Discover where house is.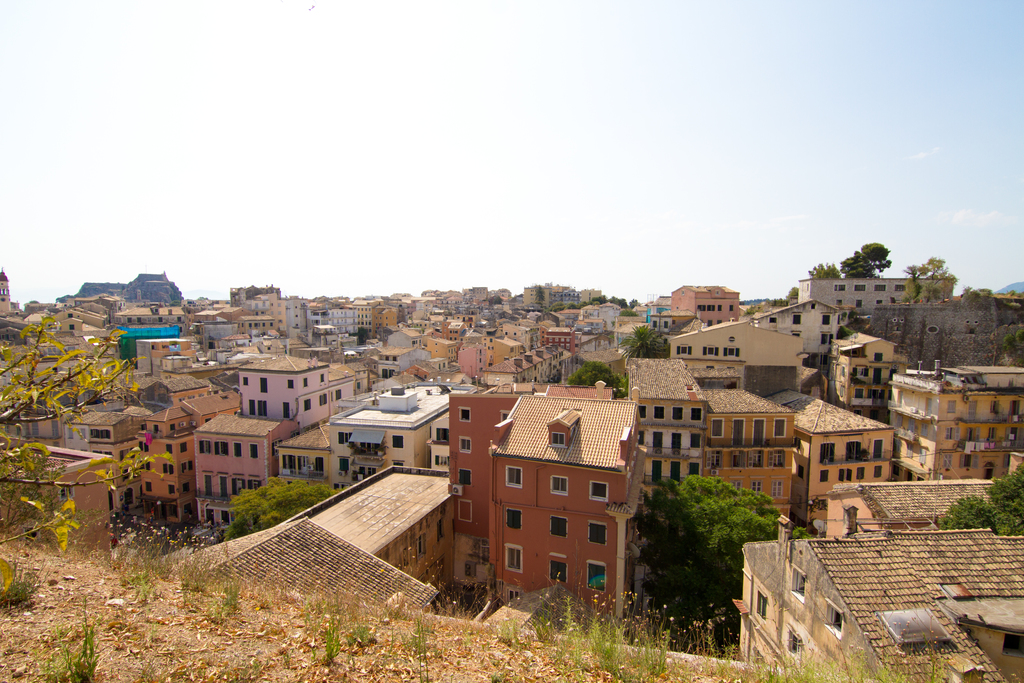
Discovered at [447,377,646,639].
